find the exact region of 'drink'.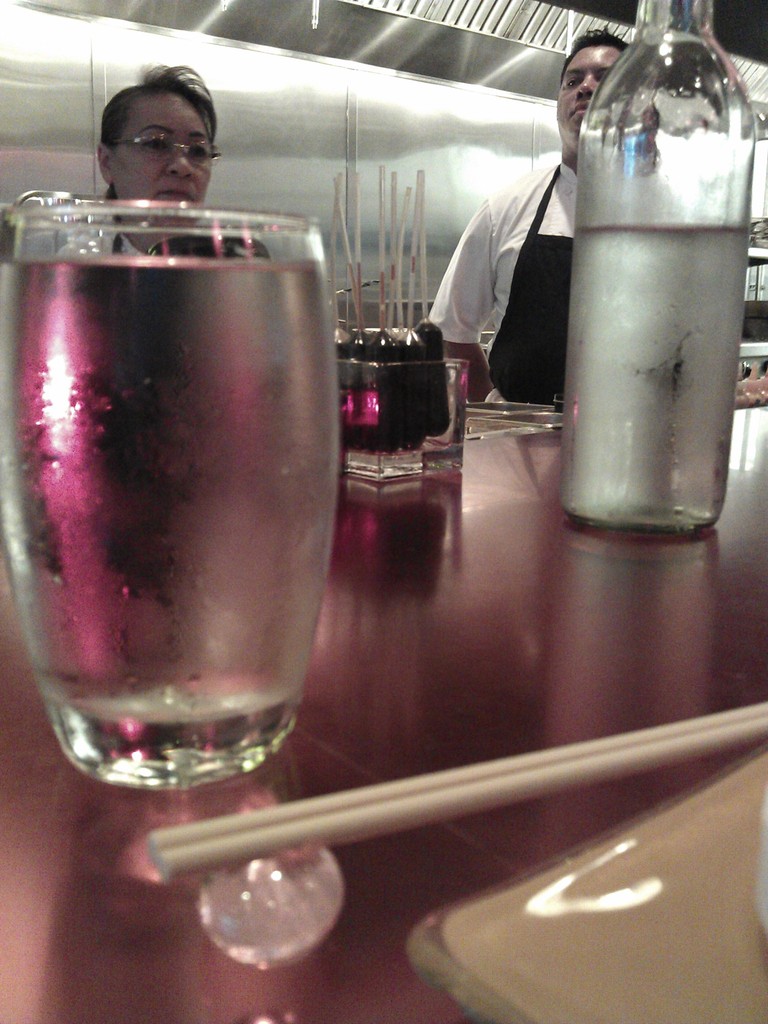
Exact region: 563 0 758 529.
